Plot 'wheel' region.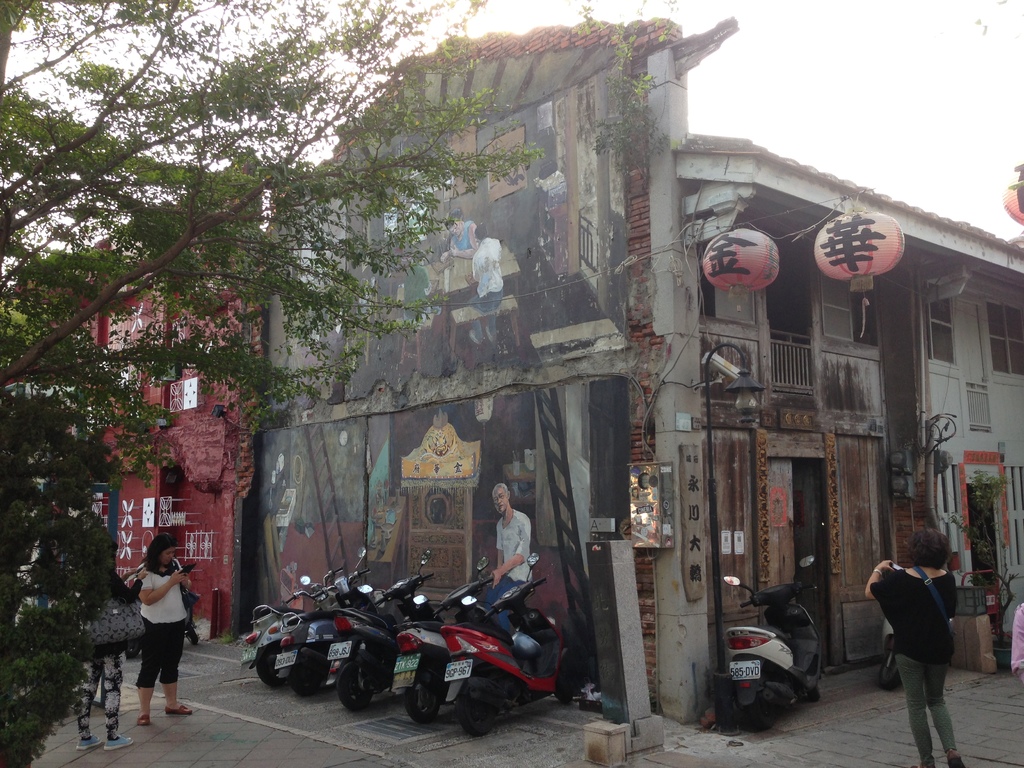
Plotted at (447,673,507,737).
